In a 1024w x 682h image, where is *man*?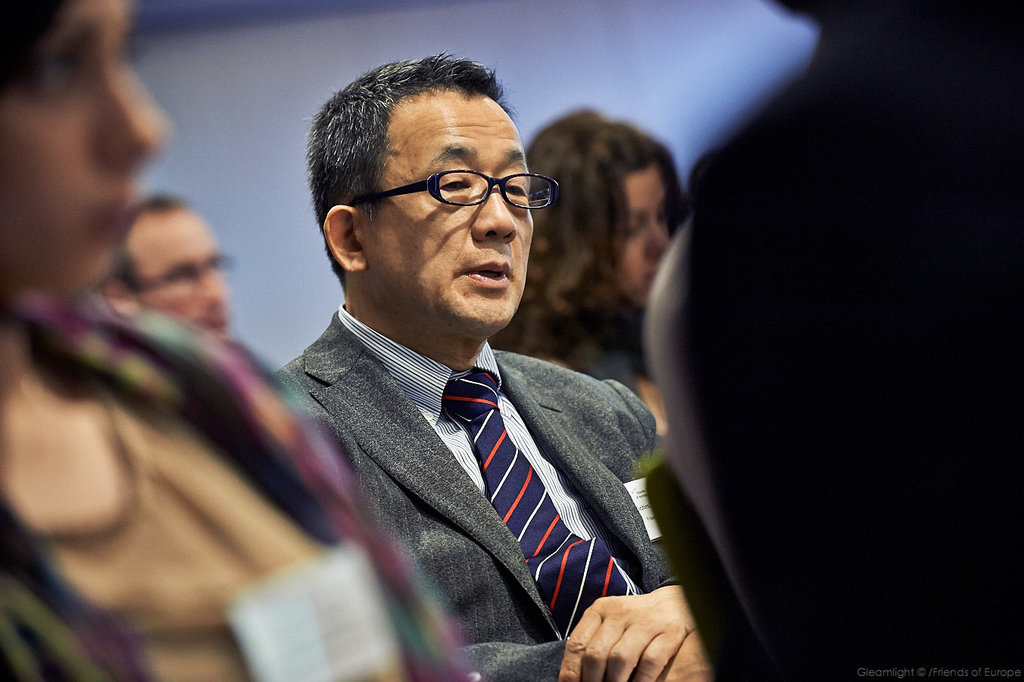
{"x1": 644, "y1": 0, "x2": 1022, "y2": 681}.
